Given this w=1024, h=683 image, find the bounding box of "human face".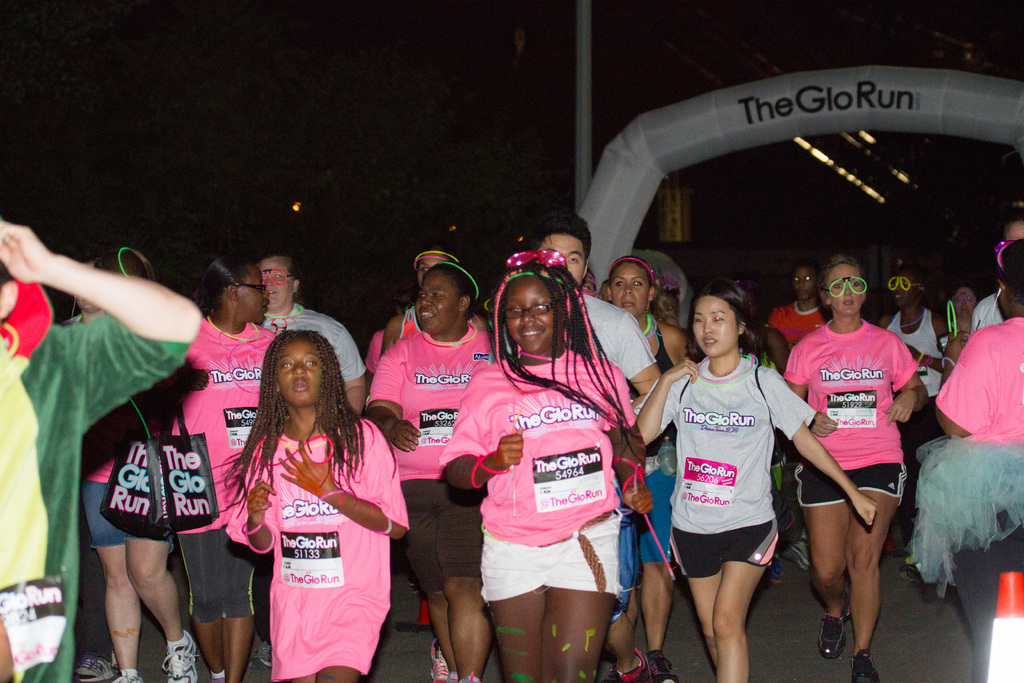
[left=280, top=343, right=320, bottom=404].
